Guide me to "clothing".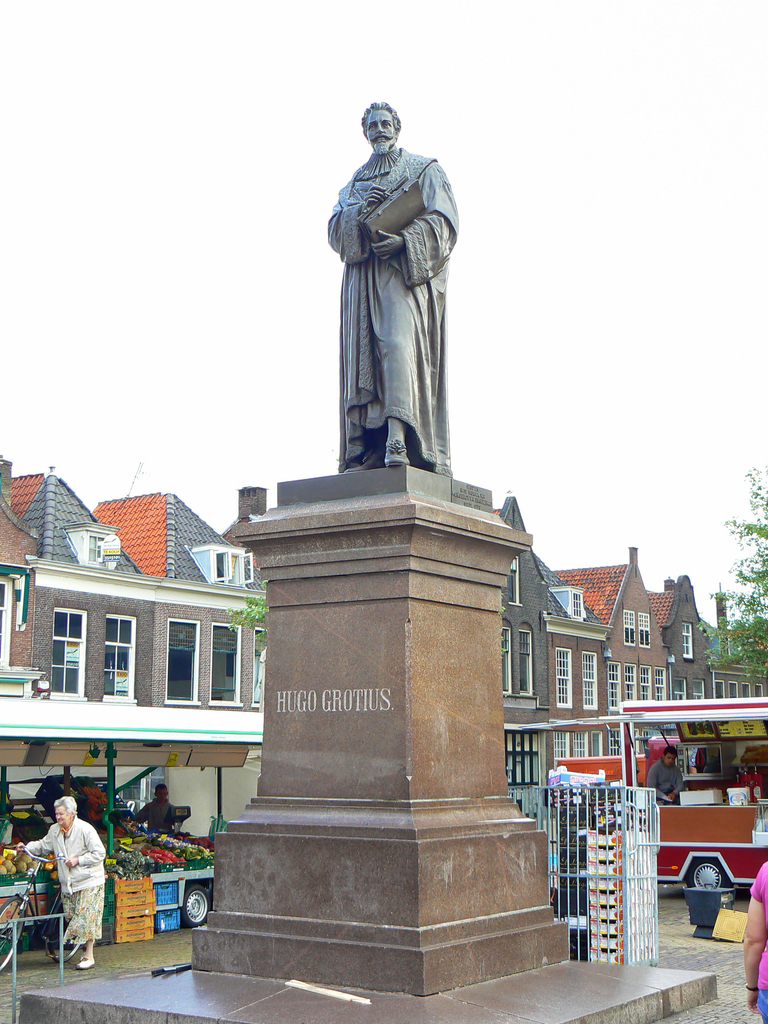
Guidance: 324 141 460 477.
